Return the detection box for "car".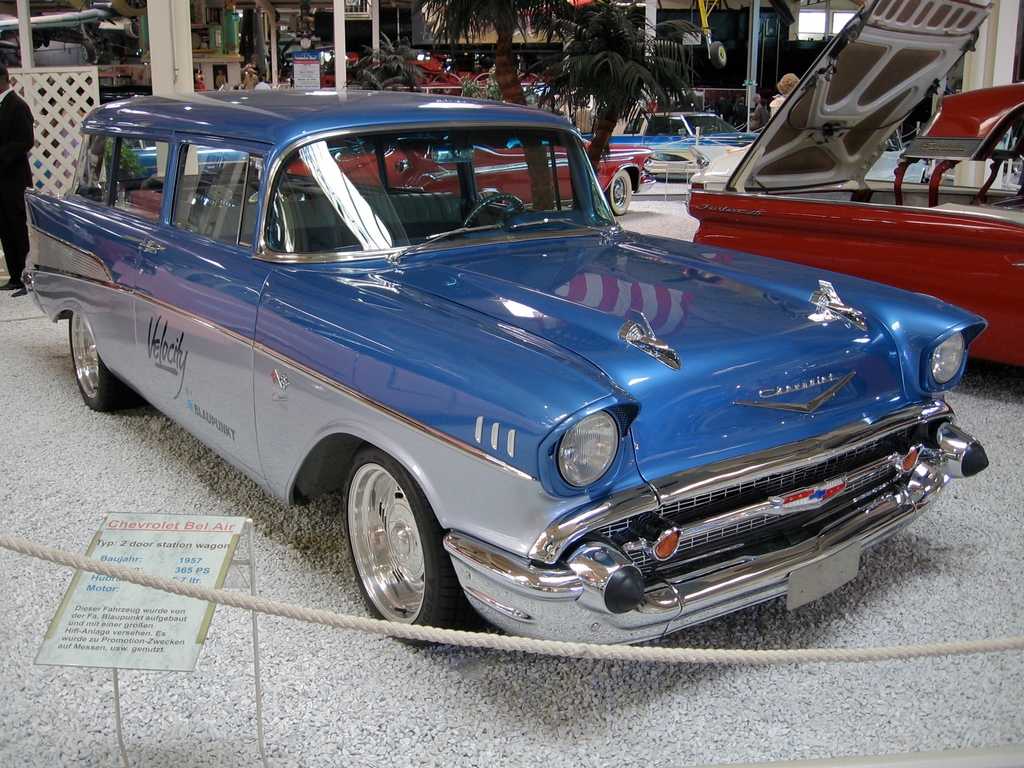
Rect(0, 138, 956, 631).
